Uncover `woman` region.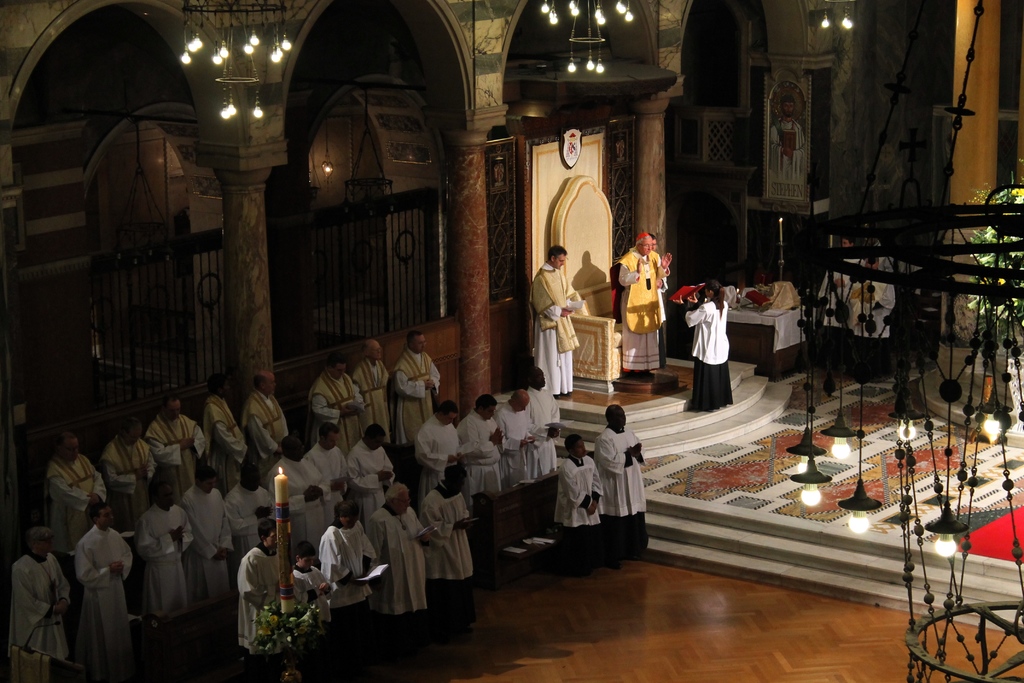
Uncovered: 319 501 374 629.
